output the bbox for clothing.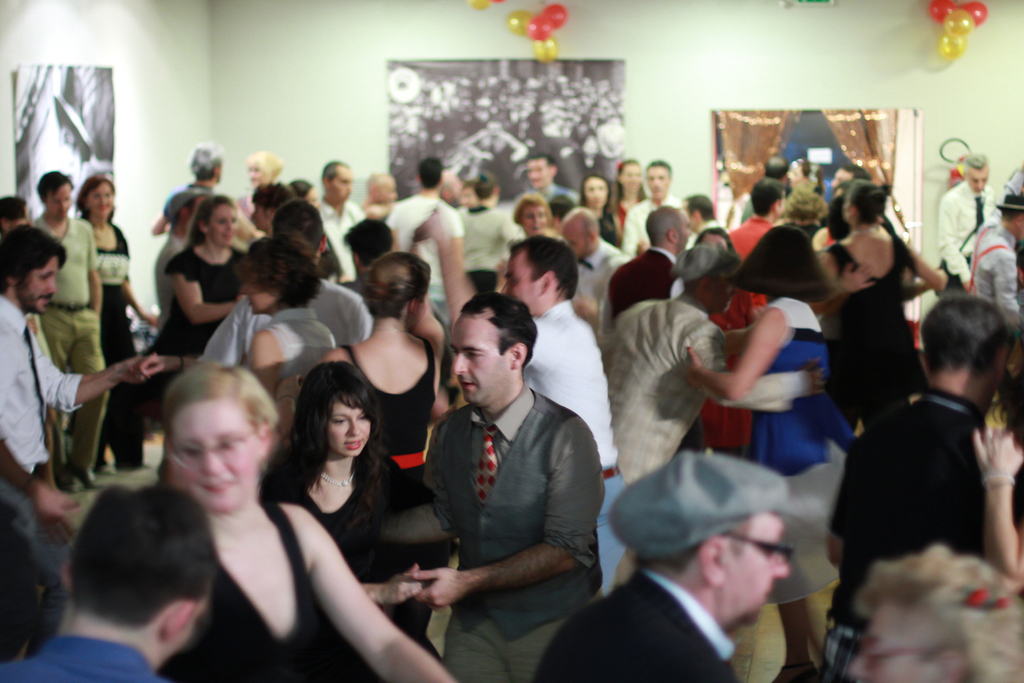
x1=518 y1=306 x2=623 y2=577.
